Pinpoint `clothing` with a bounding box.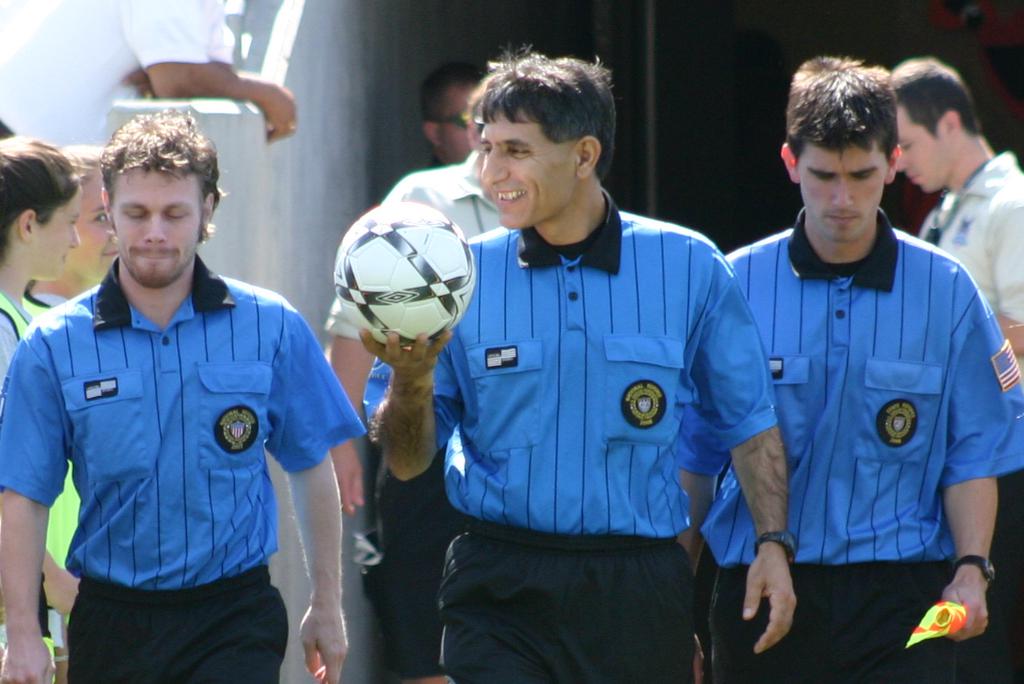
(x1=322, y1=157, x2=507, y2=341).
